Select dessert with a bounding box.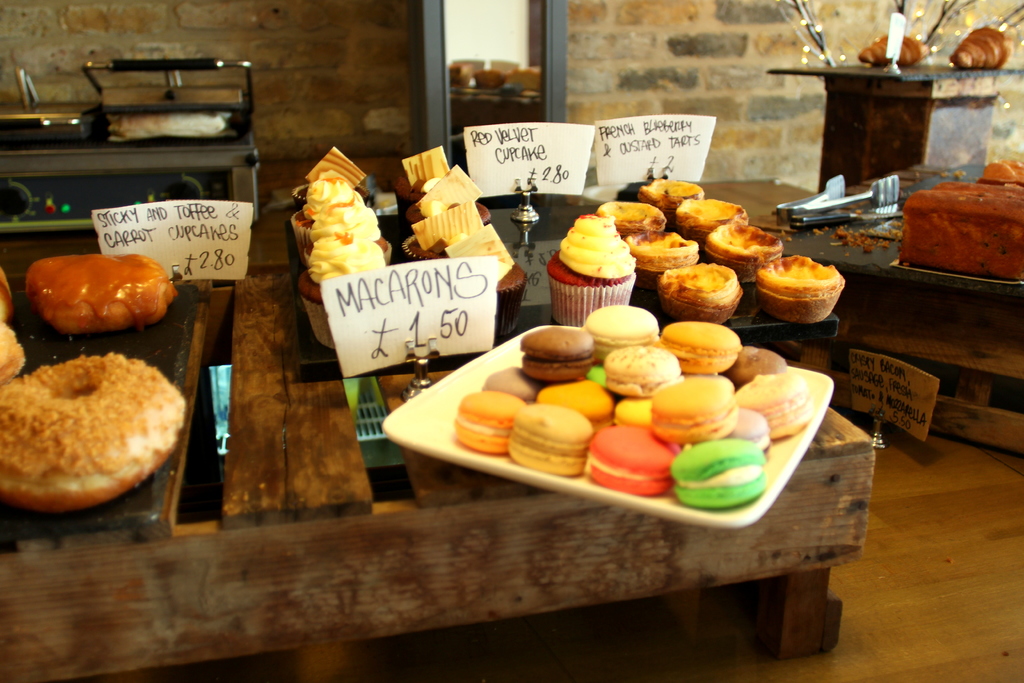
[671,200,751,239].
